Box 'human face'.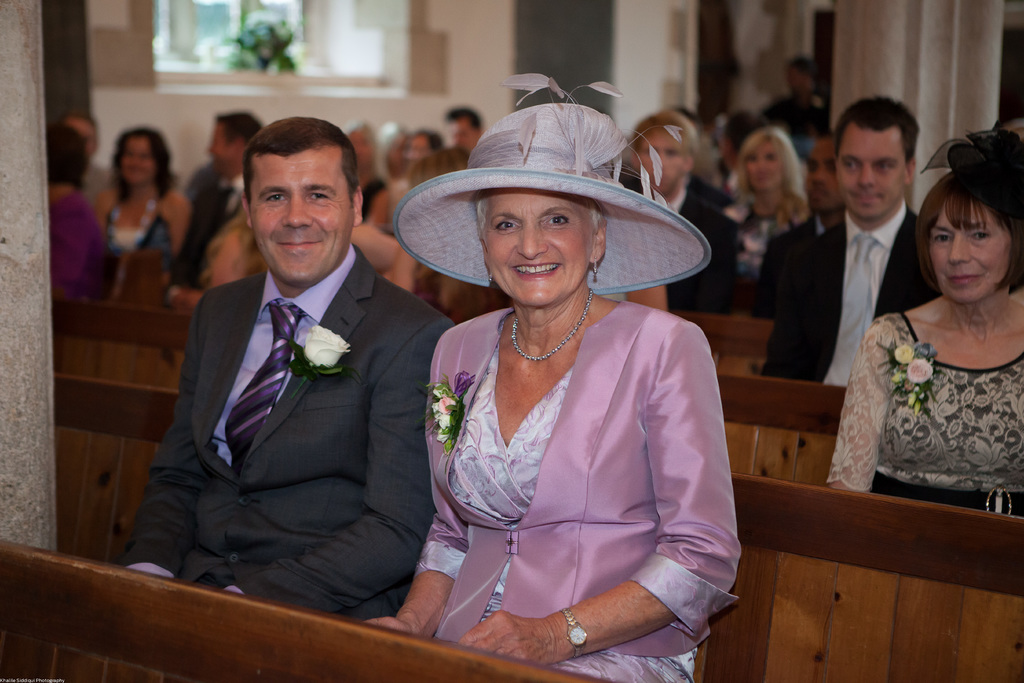
region(928, 202, 1014, 302).
